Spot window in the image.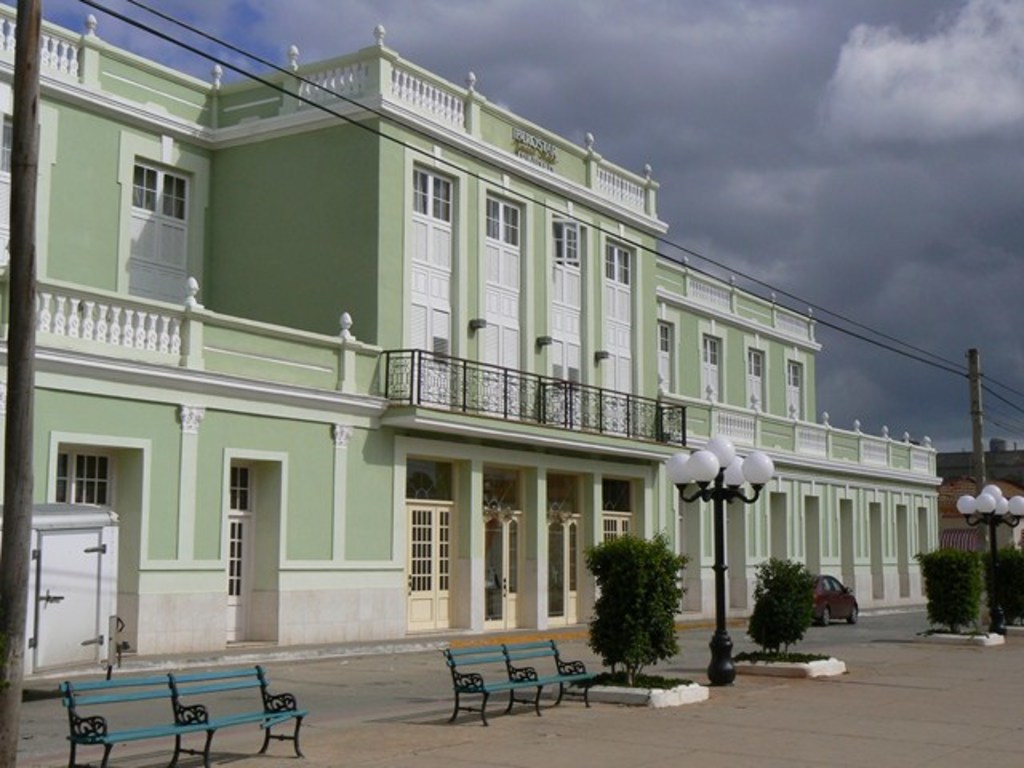
window found at (784,347,816,427).
